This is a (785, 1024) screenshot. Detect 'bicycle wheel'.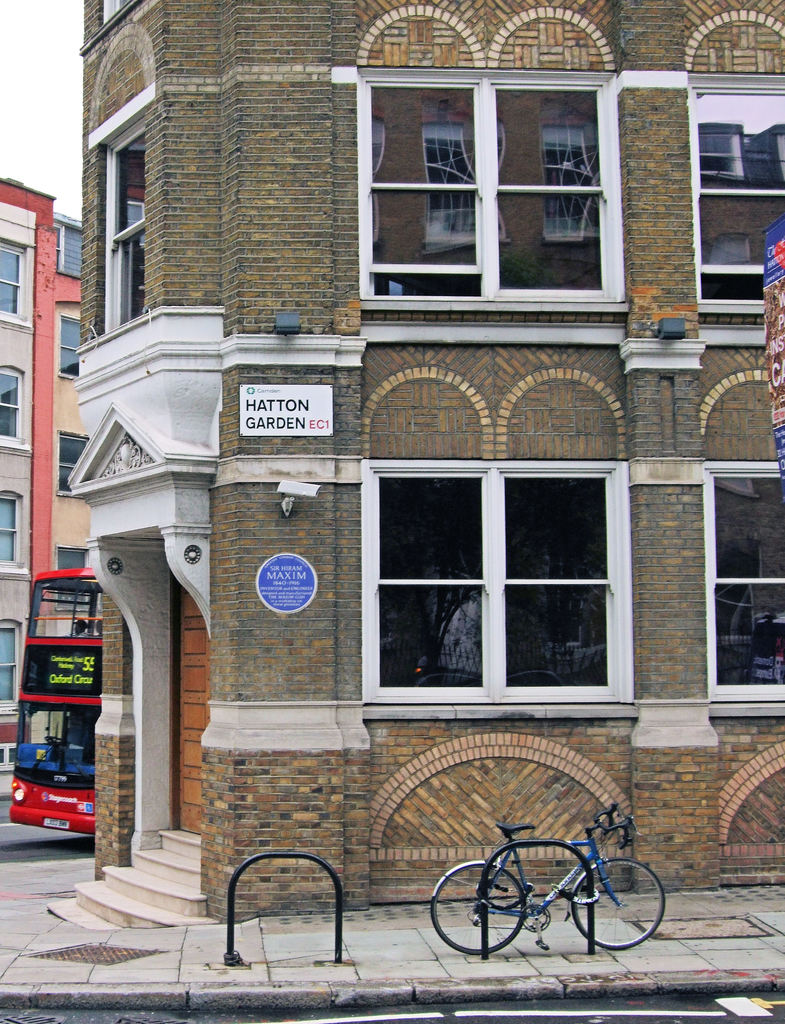
569:857:667:951.
